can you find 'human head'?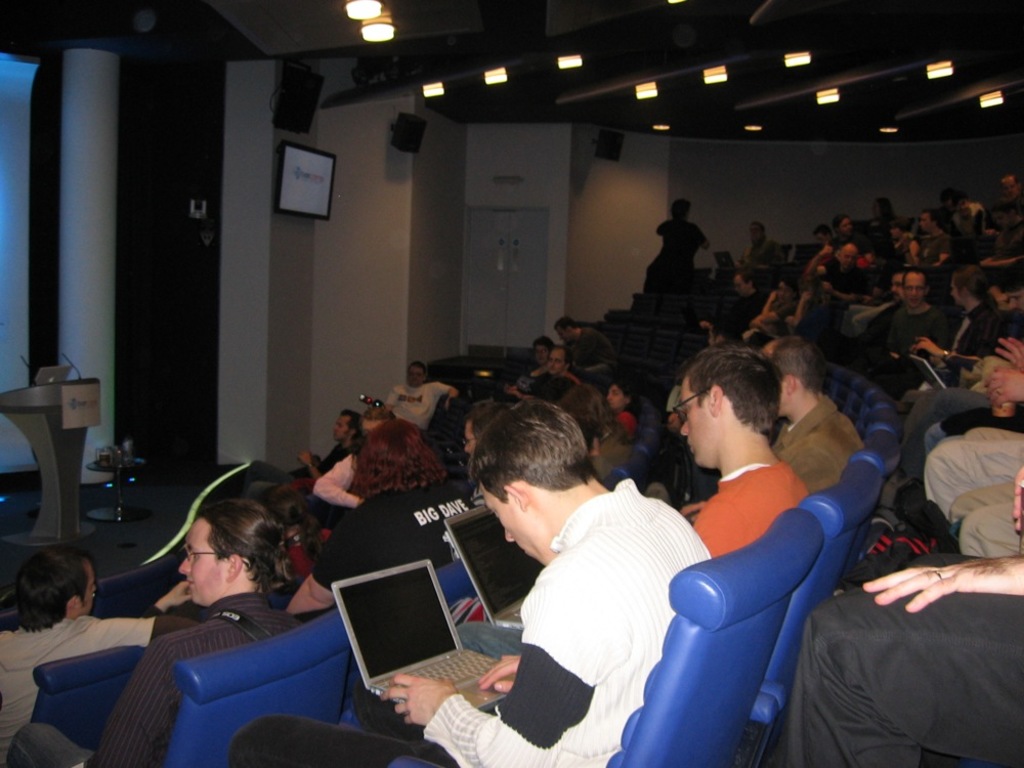
Yes, bounding box: x1=502, y1=373, x2=536, y2=398.
